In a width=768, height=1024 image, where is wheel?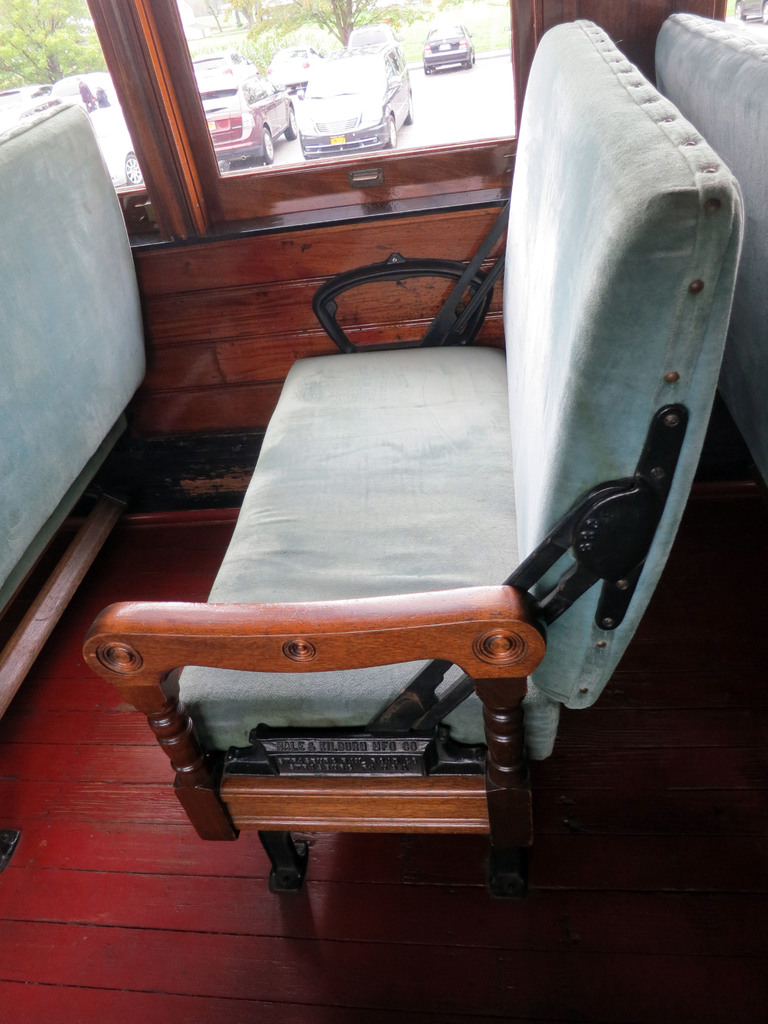
l=123, t=151, r=144, b=184.
